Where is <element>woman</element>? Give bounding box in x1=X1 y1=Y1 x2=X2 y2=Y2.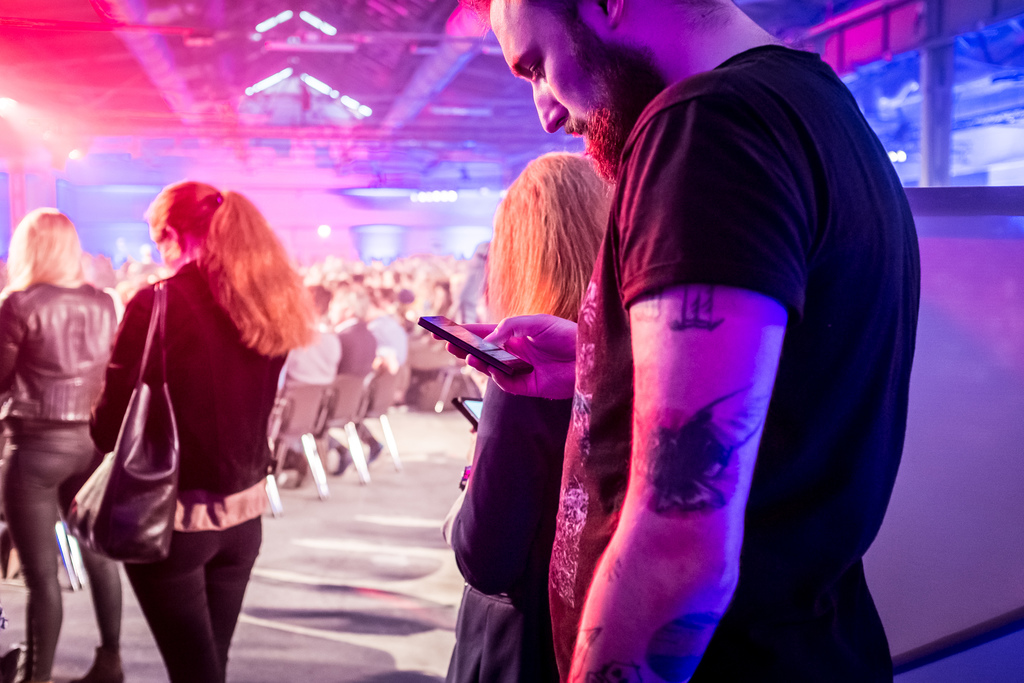
x1=440 y1=152 x2=616 y2=682.
